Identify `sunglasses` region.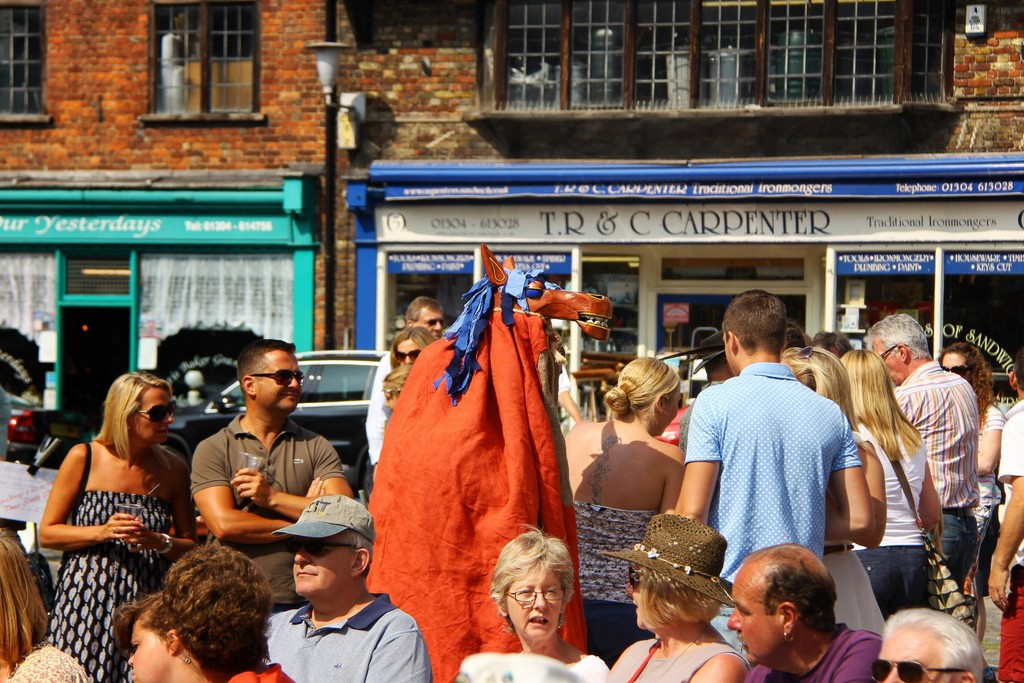
Region: region(630, 567, 657, 592).
